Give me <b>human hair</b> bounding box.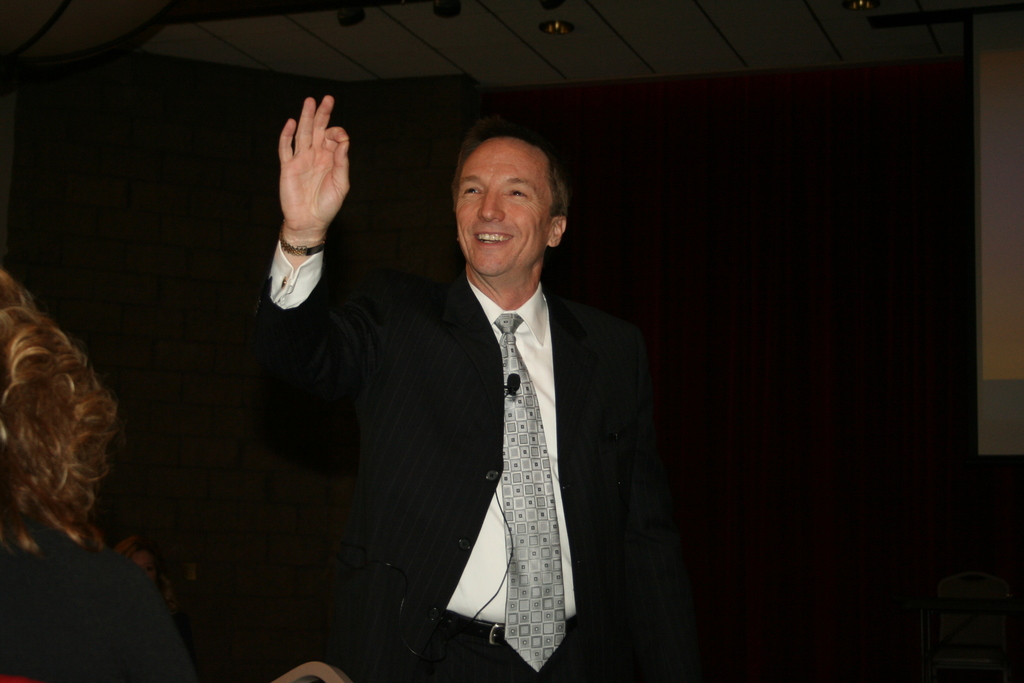
{"left": 454, "top": 125, "right": 568, "bottom": 213}.
